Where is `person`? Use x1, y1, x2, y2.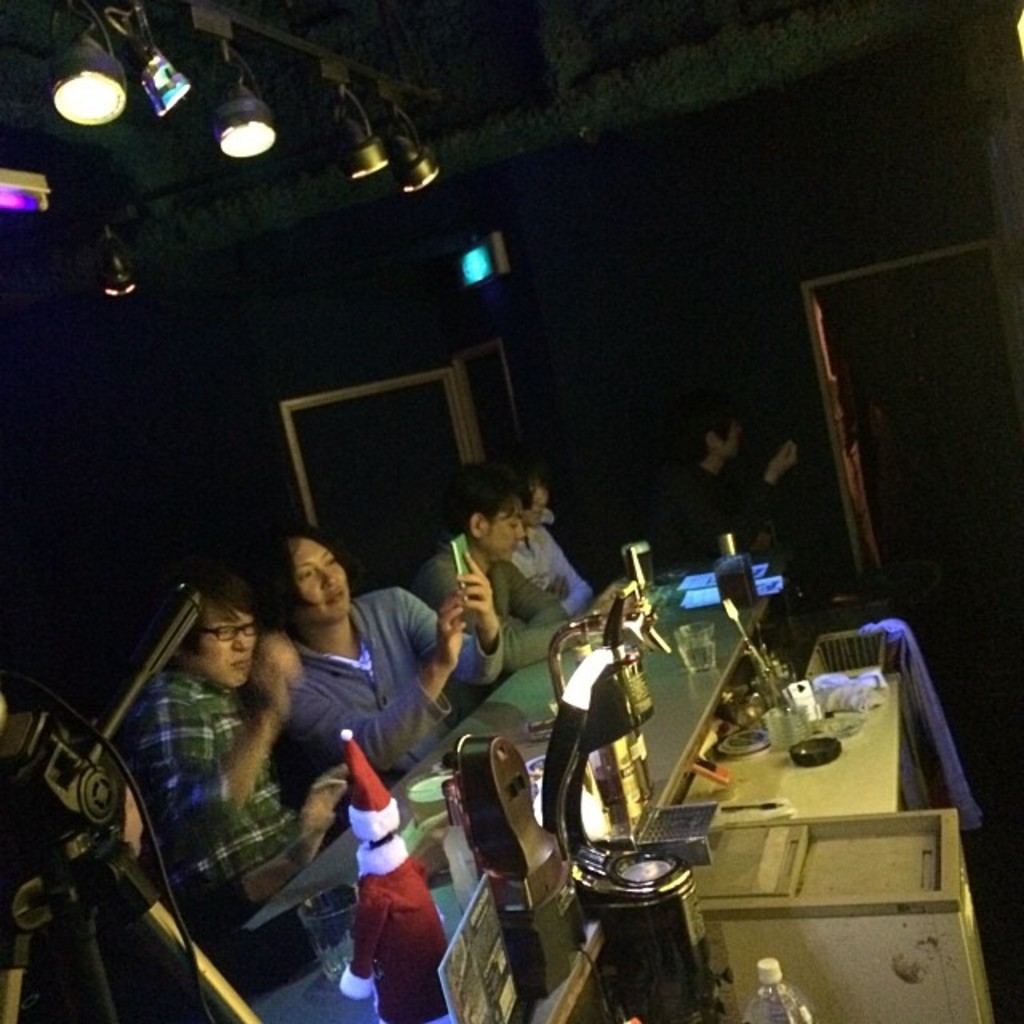
264, 525, 510, 782.
